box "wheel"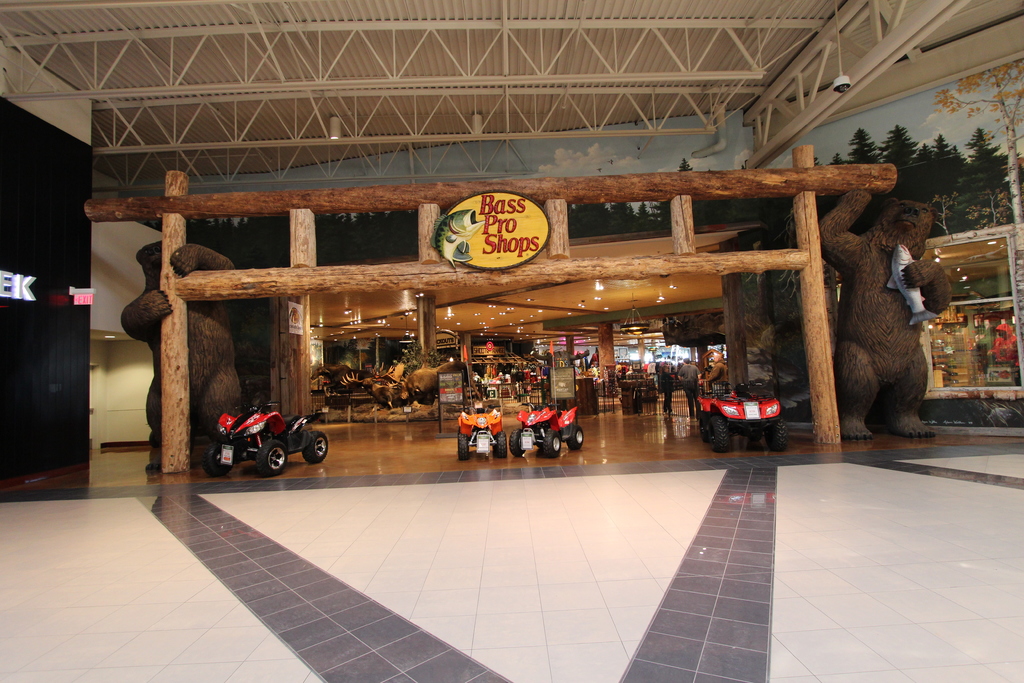
[769, 420, 787, 446]
